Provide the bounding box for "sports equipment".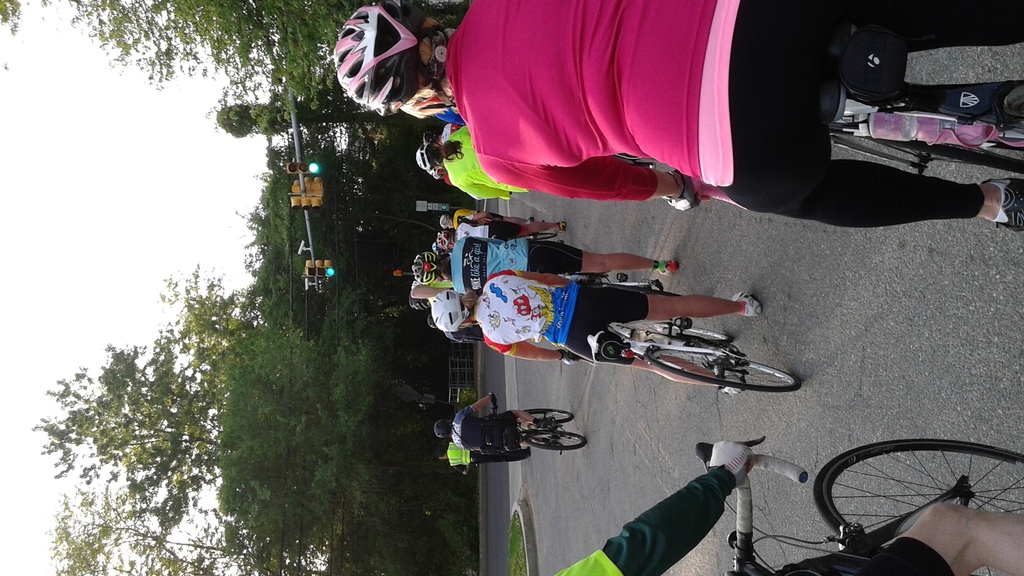
pyautogui.locateOnScreen(431, 164, 441, 180).
